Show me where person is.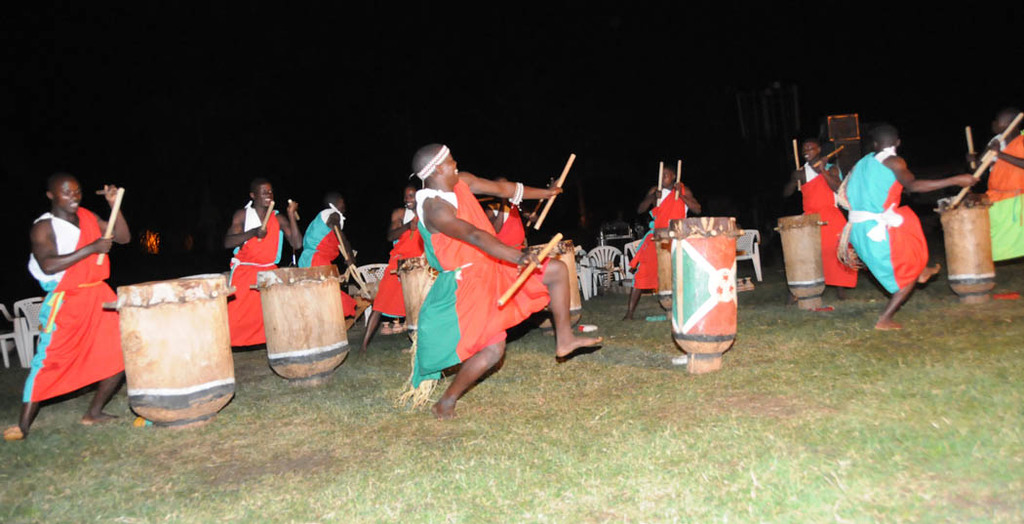
person is at x1=341 y1=183 x2=429 y2=356.
